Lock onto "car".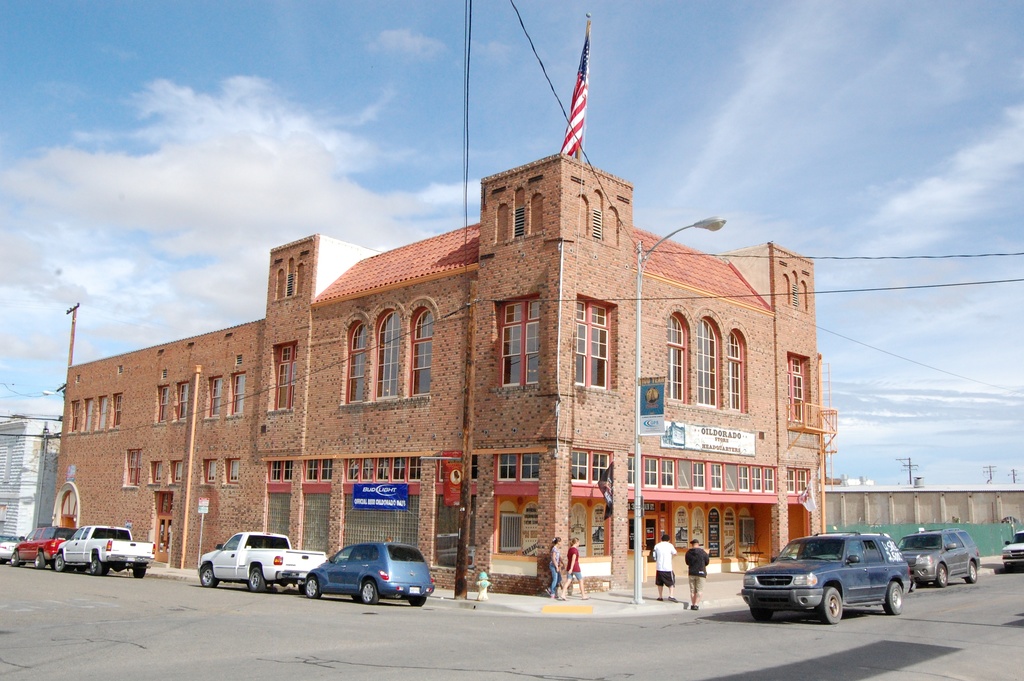
Locked: bbox(740, 532, 915, 629).
